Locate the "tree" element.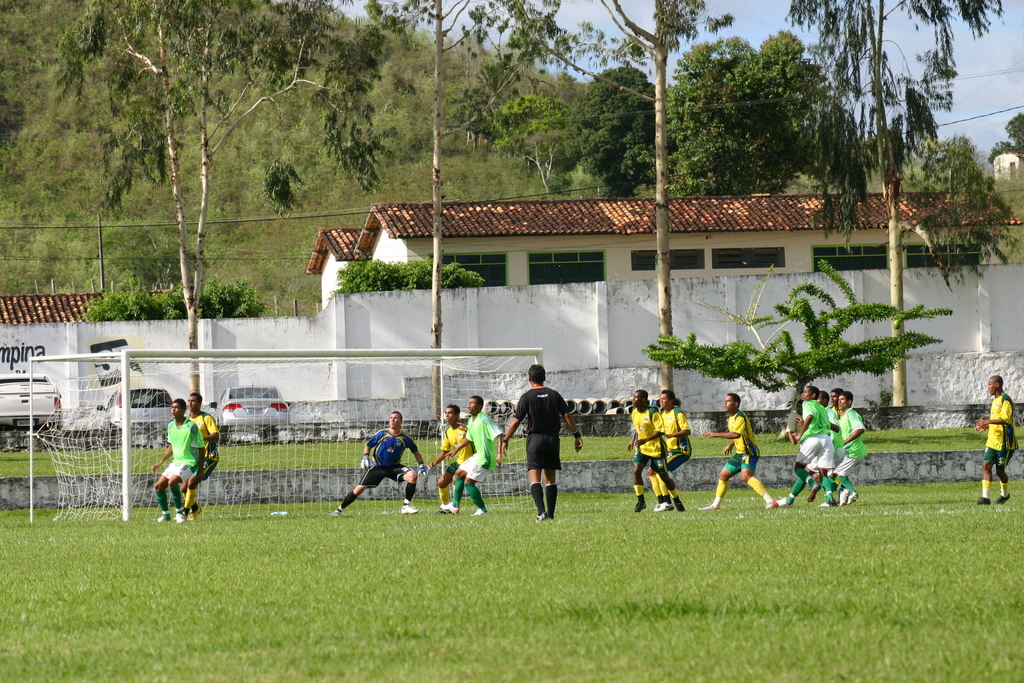
Element bbox: <box>782,0,1009,412</box>.
